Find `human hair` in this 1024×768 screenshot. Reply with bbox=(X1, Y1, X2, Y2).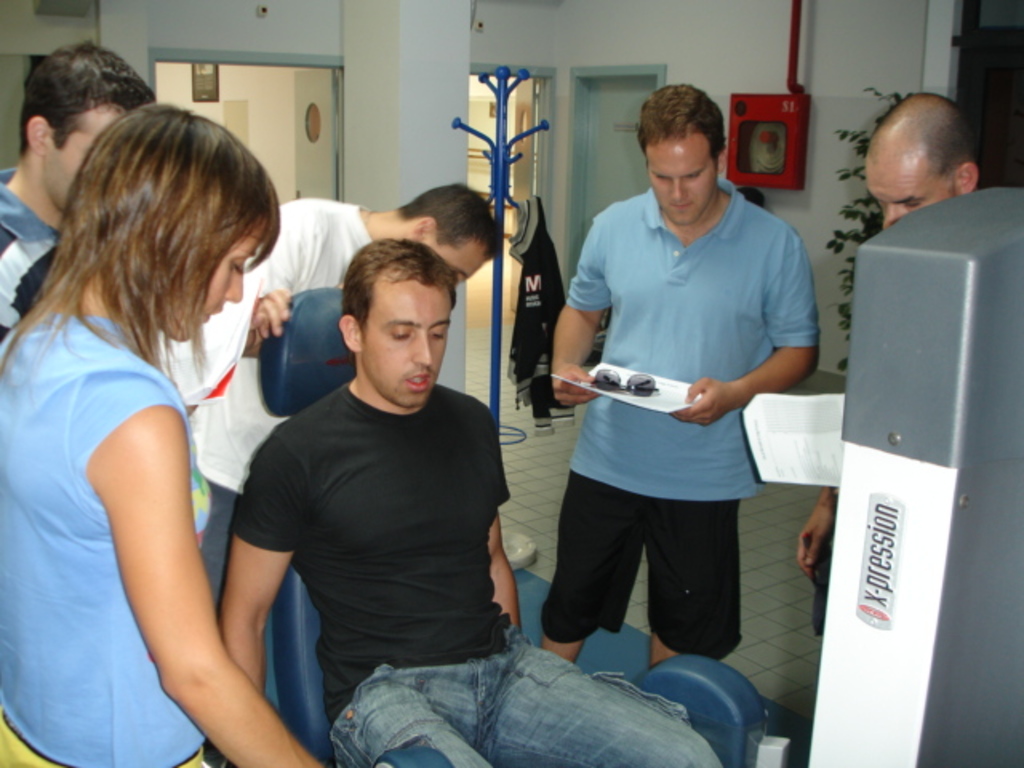
bbox=(398, 182, 499, 258).
